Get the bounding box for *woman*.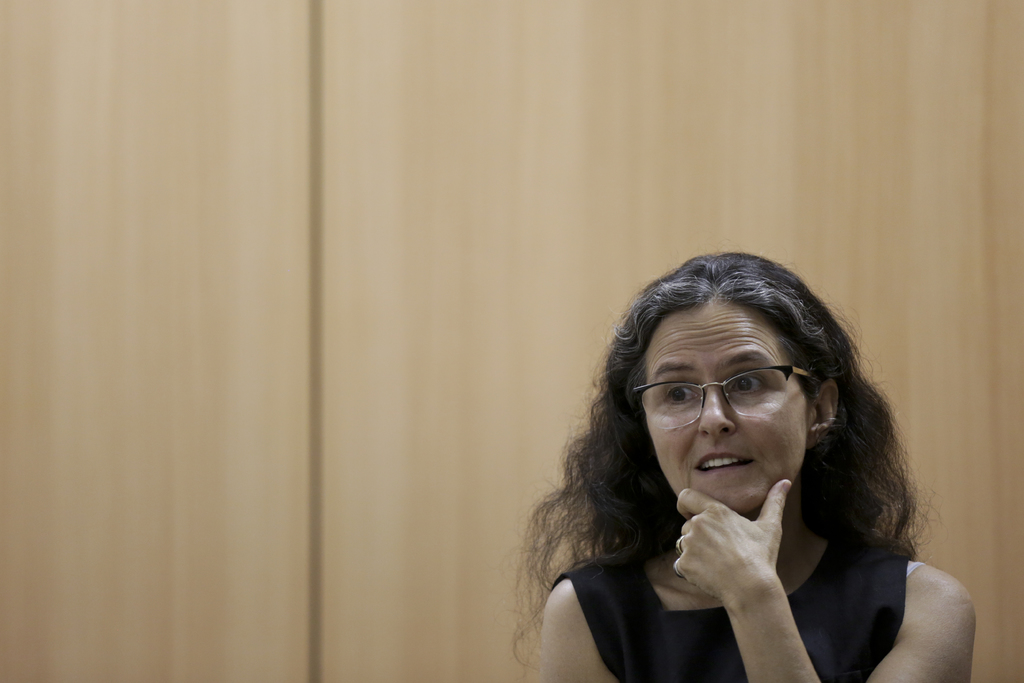
(492, 253, 966, 675).
